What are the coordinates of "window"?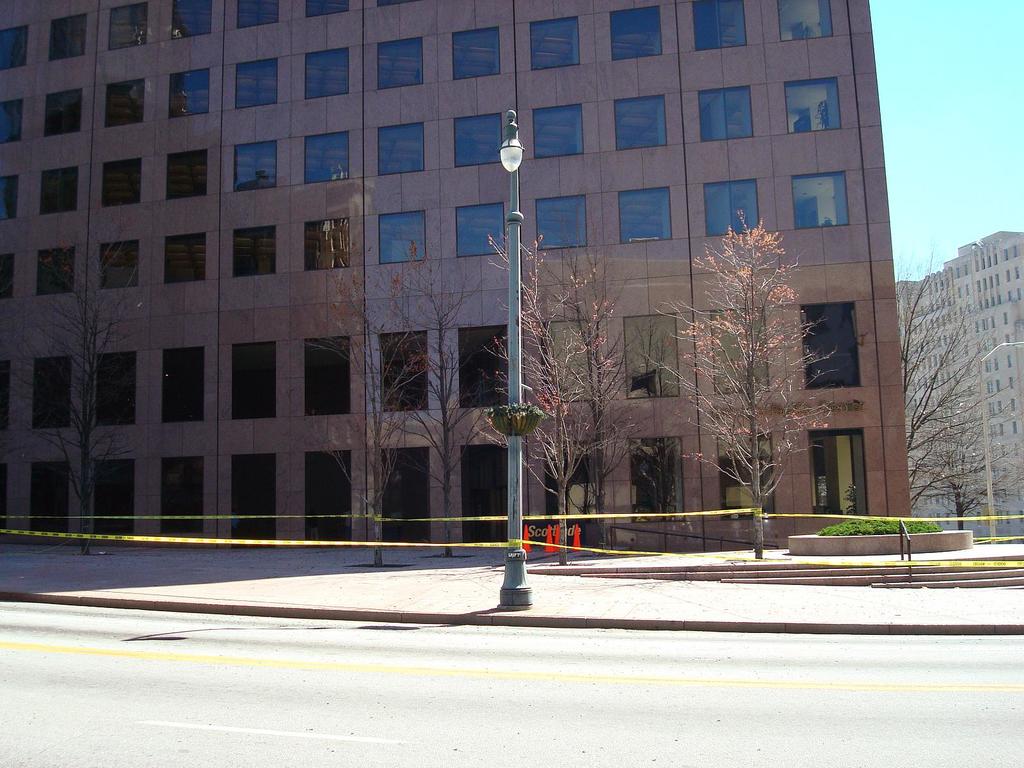
region(169, 67, 212, 119).
